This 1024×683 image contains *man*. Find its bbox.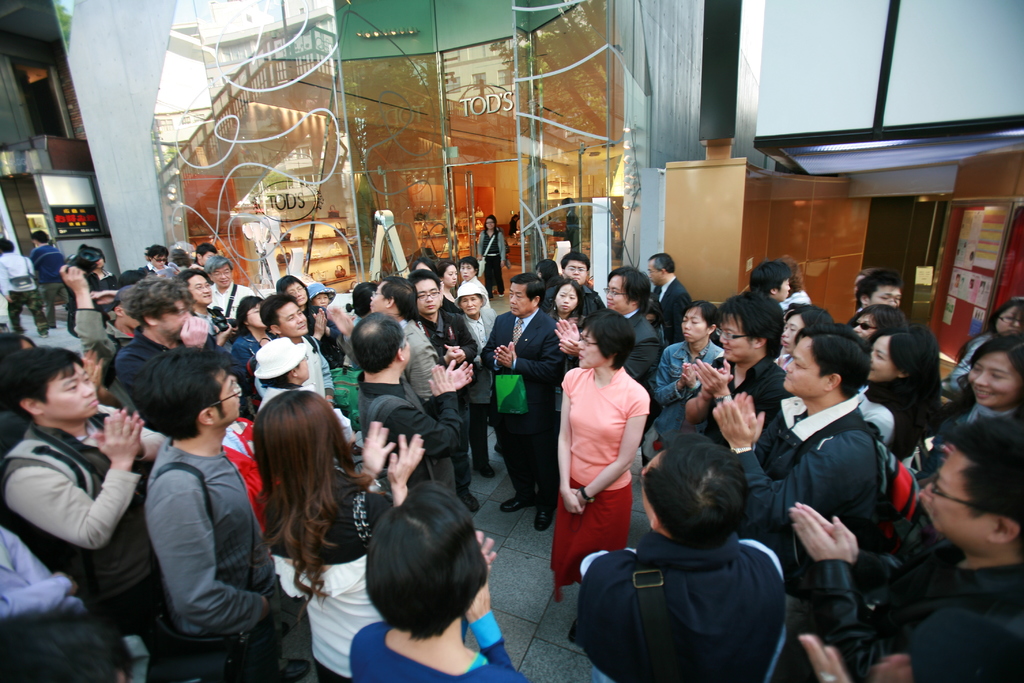
(714, 262, 790, 363).
